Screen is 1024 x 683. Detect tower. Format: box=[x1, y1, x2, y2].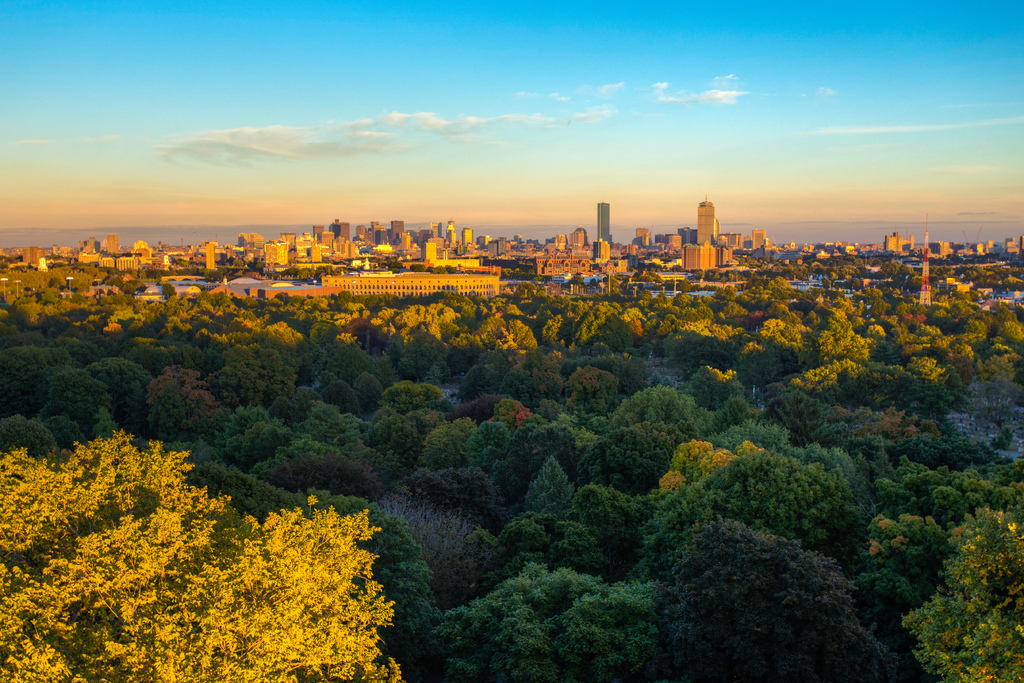
box=[462, 228, 473, 248].
